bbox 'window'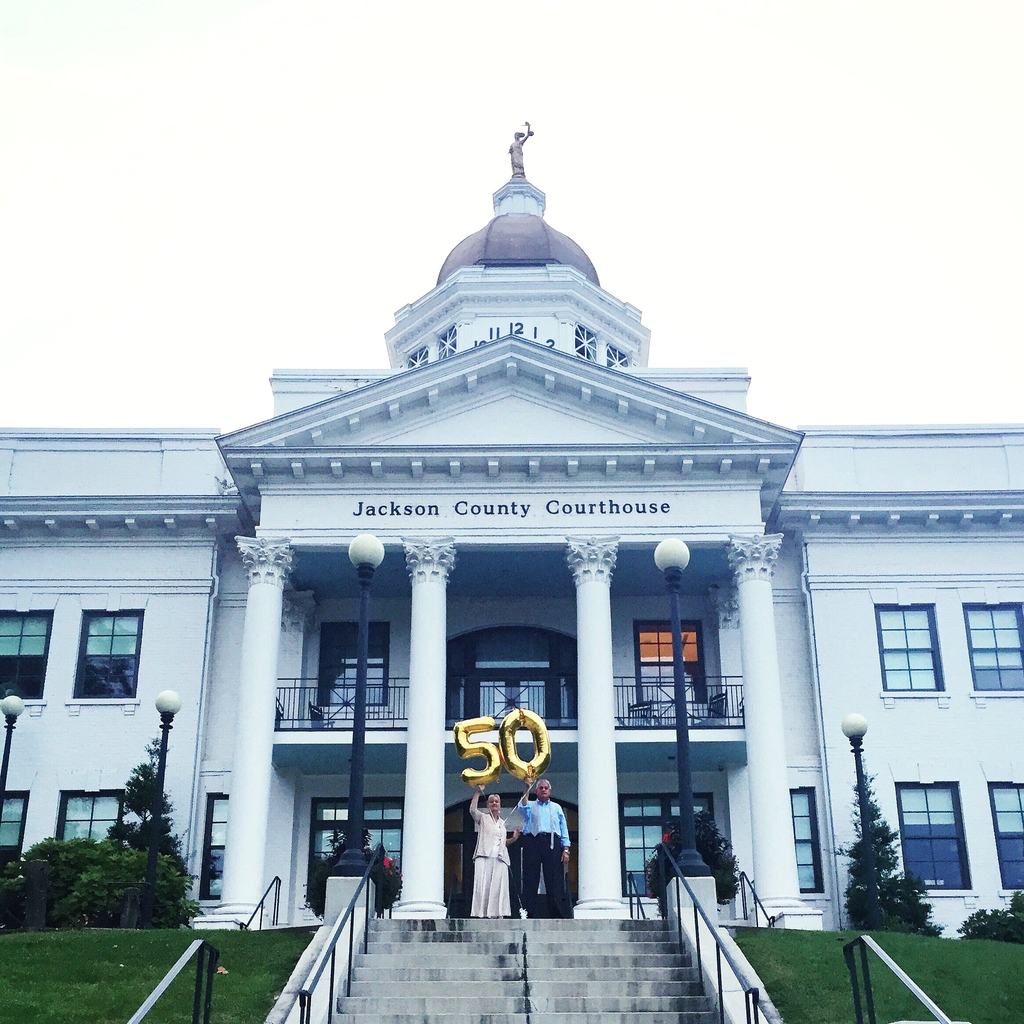
box(987, 776, 1023, 895)
